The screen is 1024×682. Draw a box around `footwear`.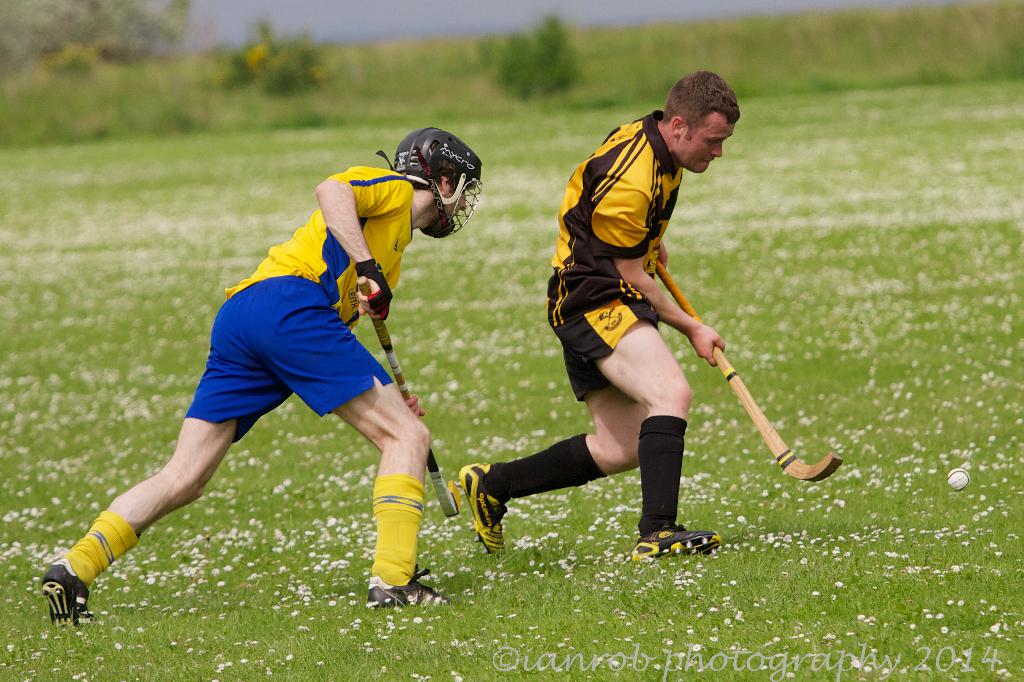
bbox(632, 520, 721, 567).
